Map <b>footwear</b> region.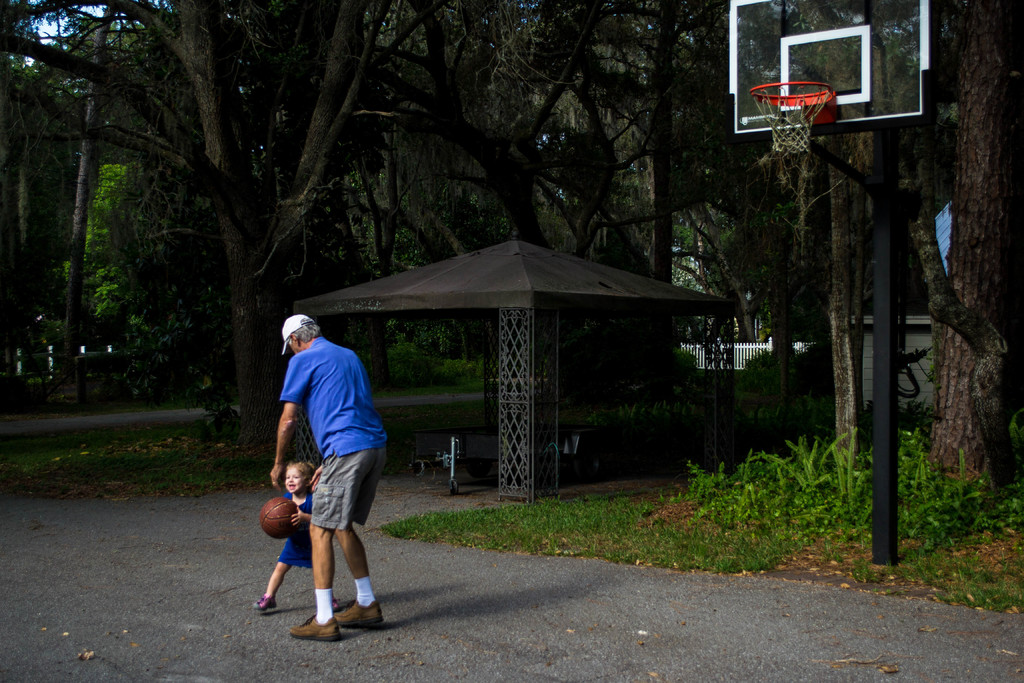
Mapped to 252 593 278 610.
